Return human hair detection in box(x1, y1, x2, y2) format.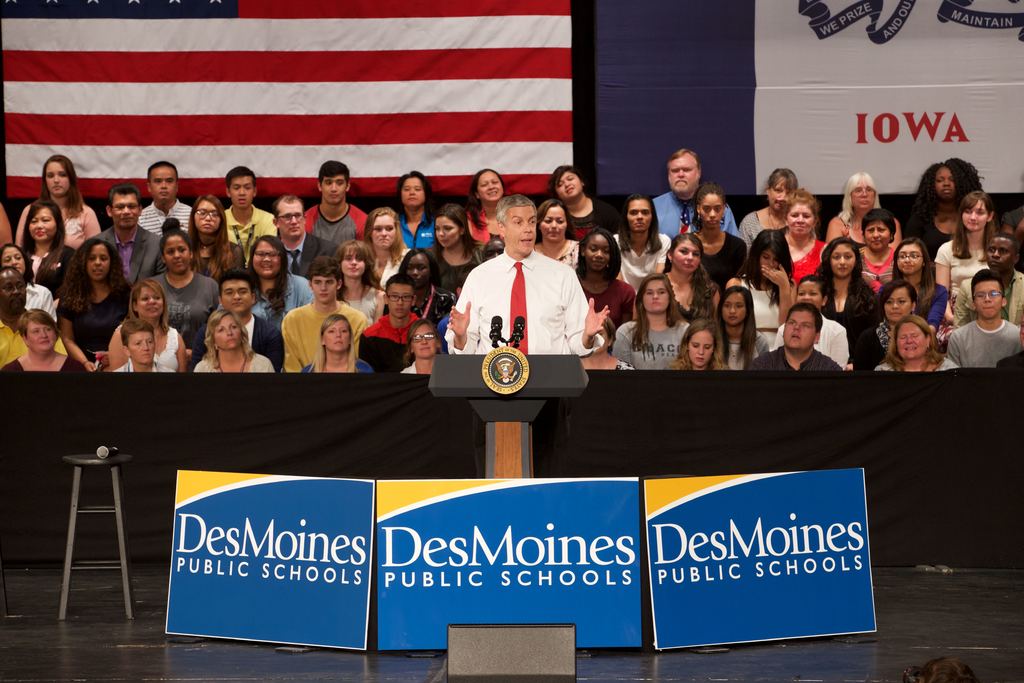
box(815, 233, 879, 321).
